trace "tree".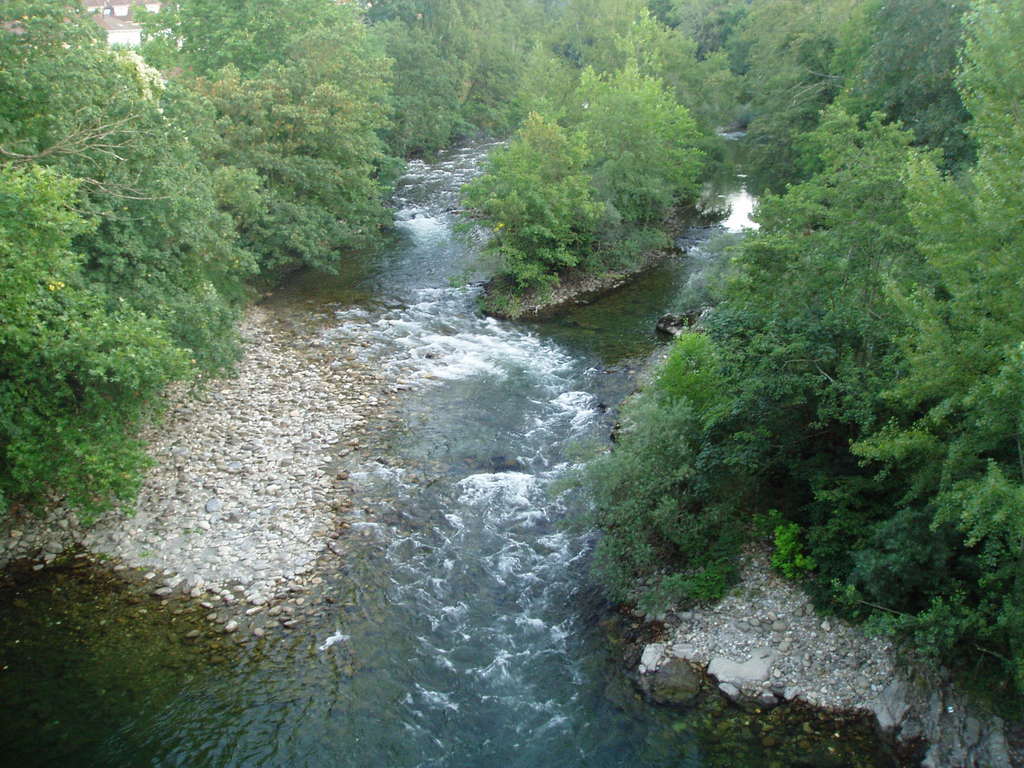
Traced to left=461, top=0, right=594, bottom=172.
